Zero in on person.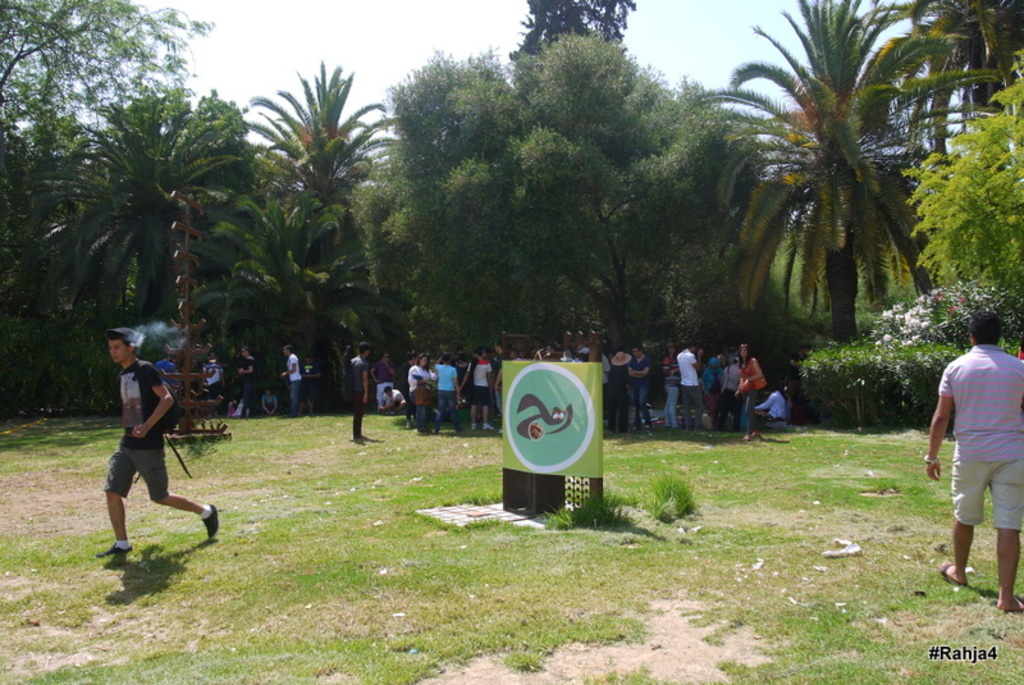
Zeroed in: locate(652, 343, 691, 442).
